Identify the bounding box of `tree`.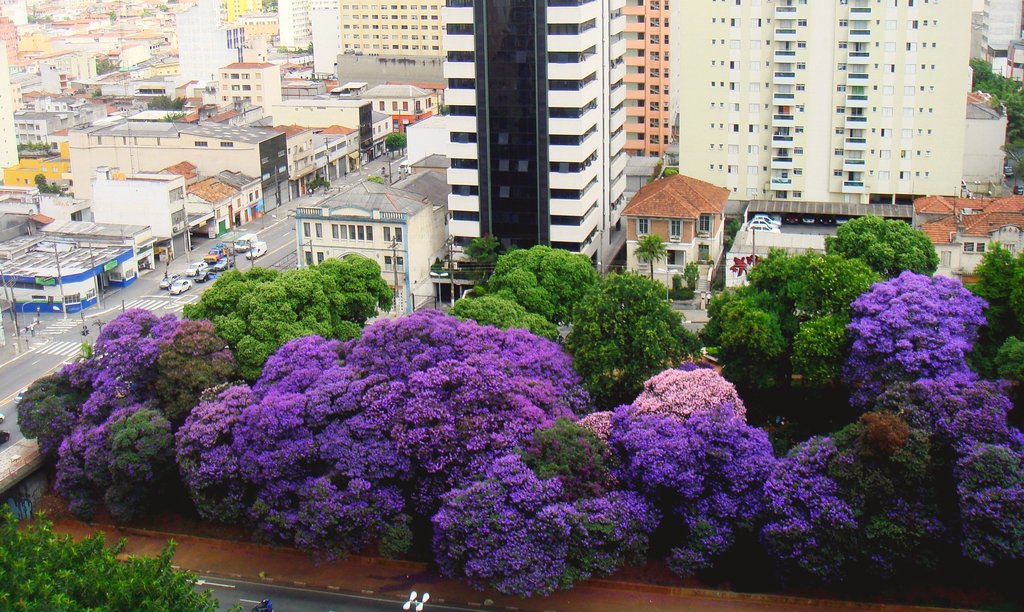
[x1=682, y1=257, x2=700, y2=302].
